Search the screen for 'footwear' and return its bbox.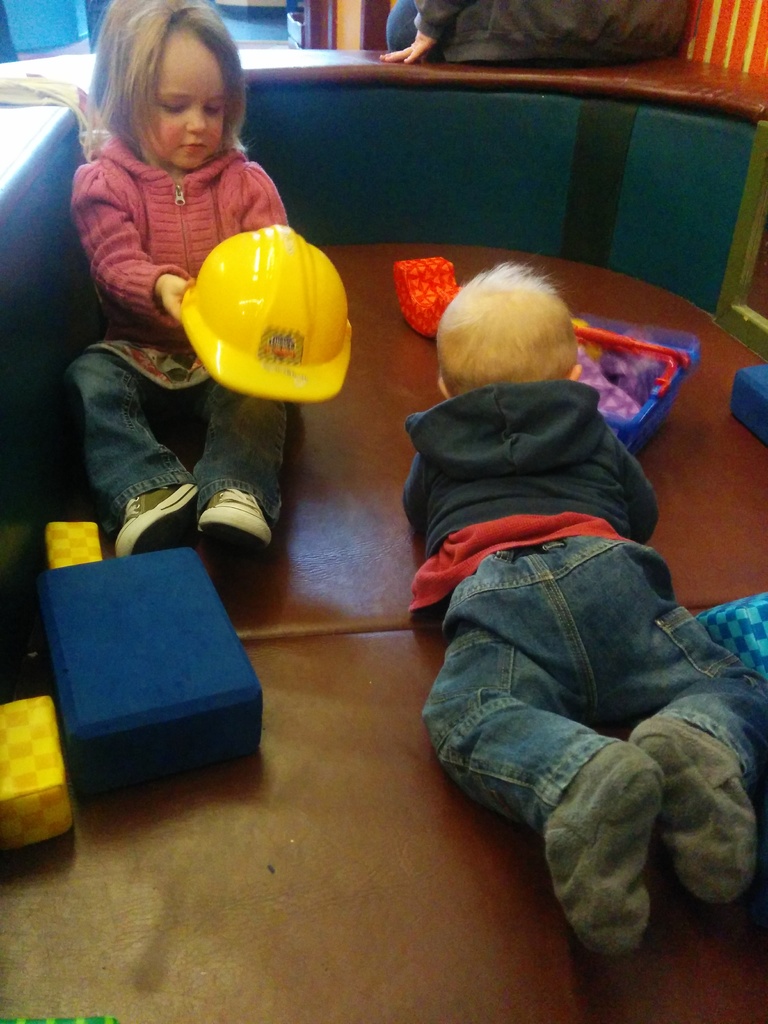
Found: (left=108, top=479, right=198, bottom=556).
